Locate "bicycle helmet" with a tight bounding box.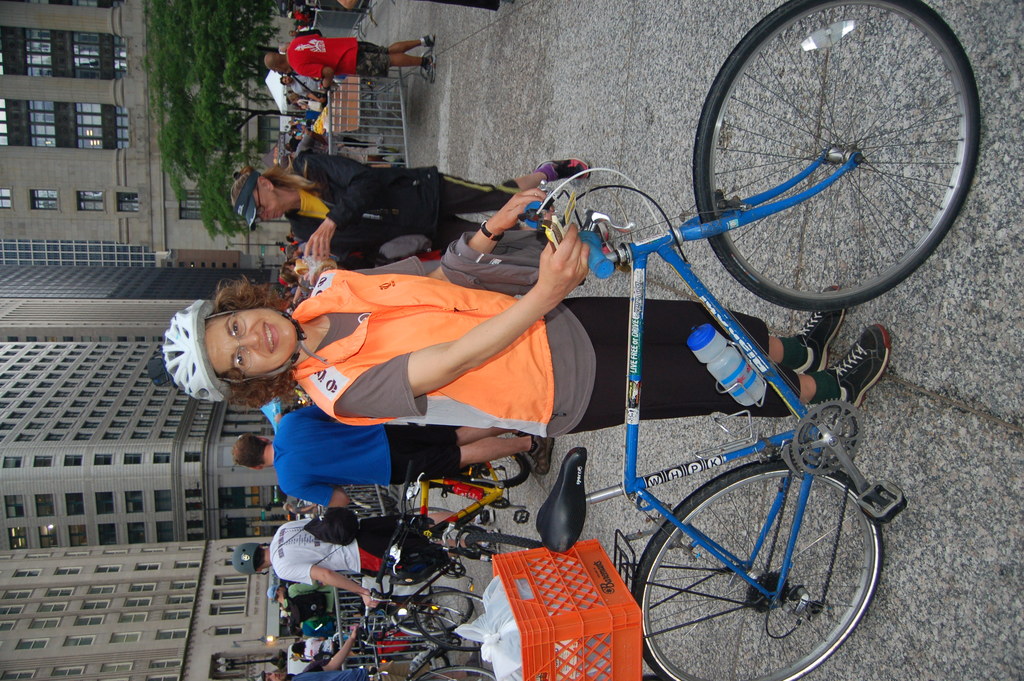
pyautogui.locateOnScreen(163, 297, 229, 402).
